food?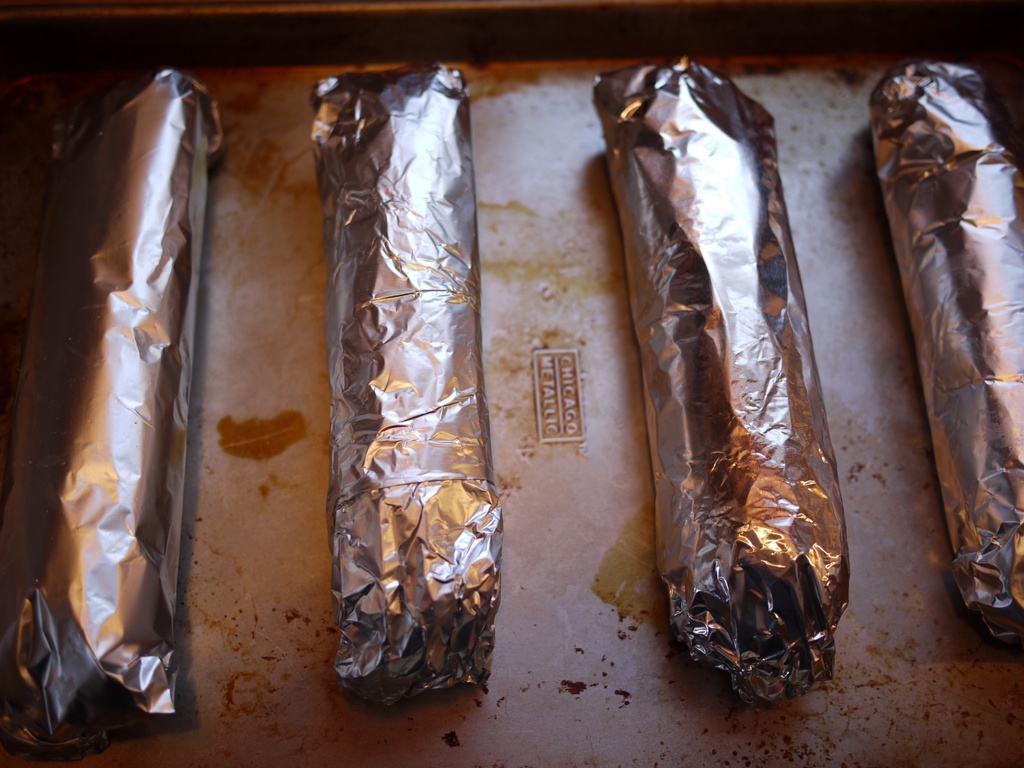
select_region(579, 86, 871, 701)
